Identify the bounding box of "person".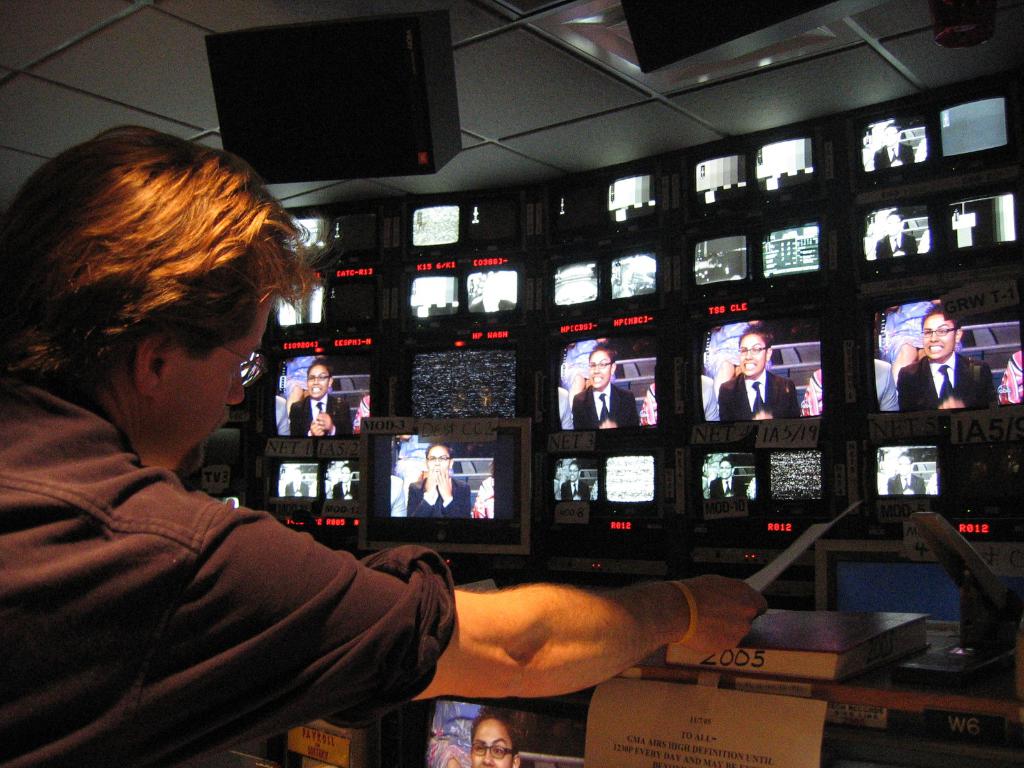
crop(559, 463, 605, 500).
